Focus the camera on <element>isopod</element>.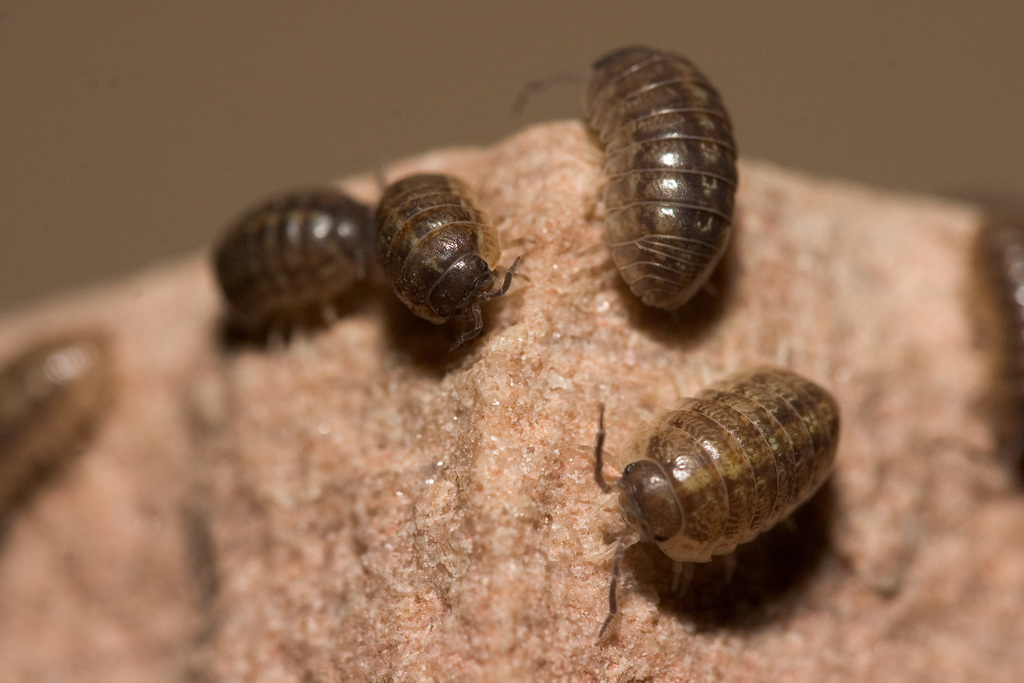
Focus region: detection(505, 49, 741, 316).
